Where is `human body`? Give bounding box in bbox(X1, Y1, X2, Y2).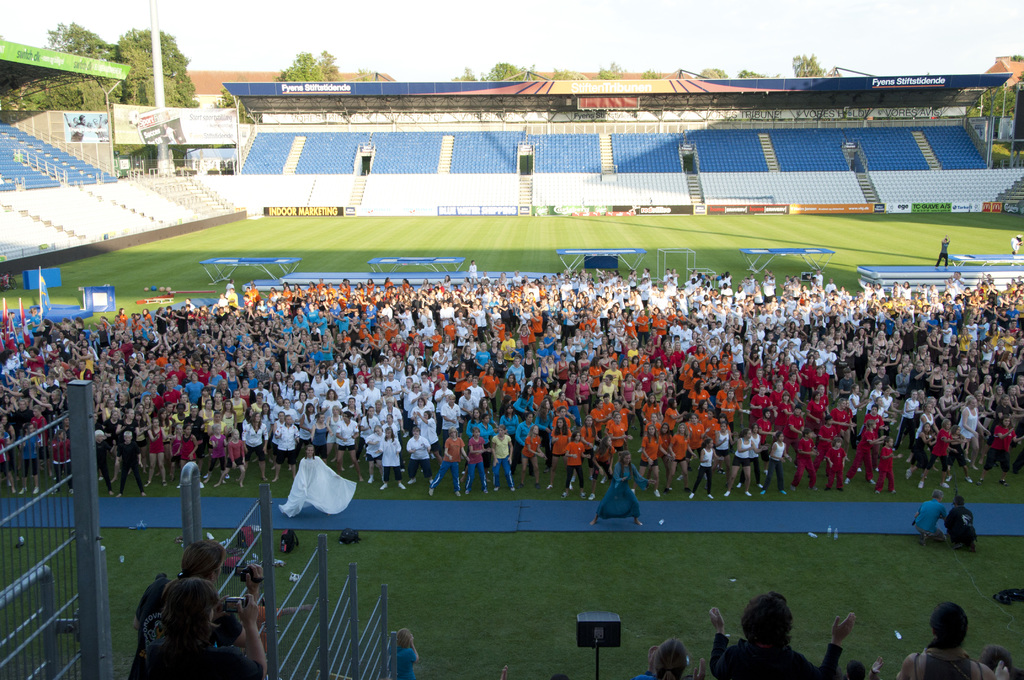
bbox(215, 394, 223, 403).
